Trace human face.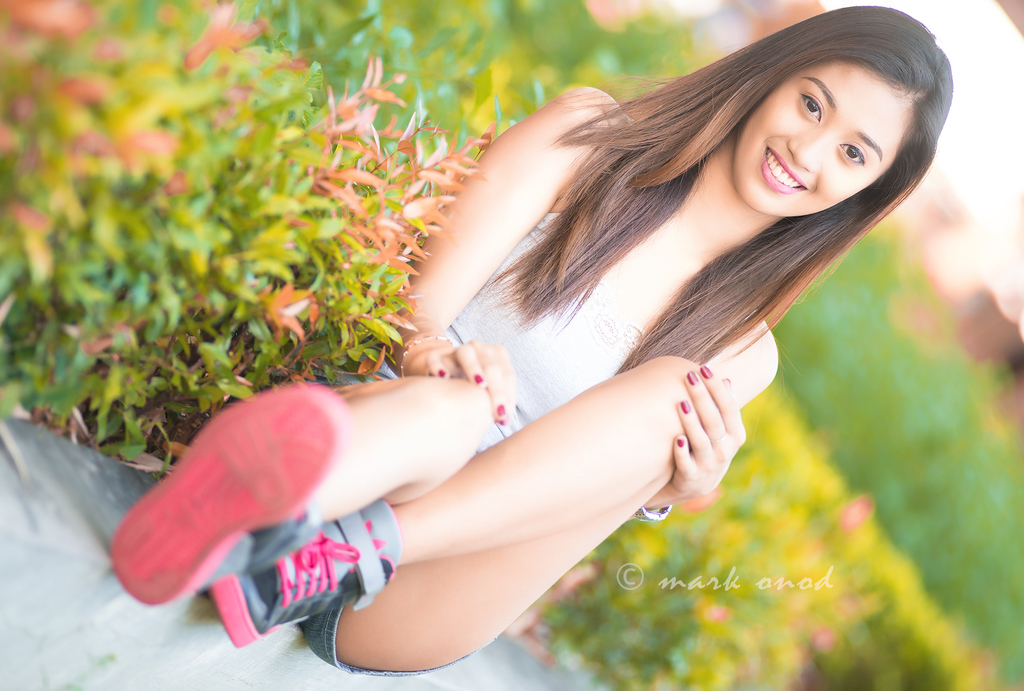
Traced to 733:56:908:225.
